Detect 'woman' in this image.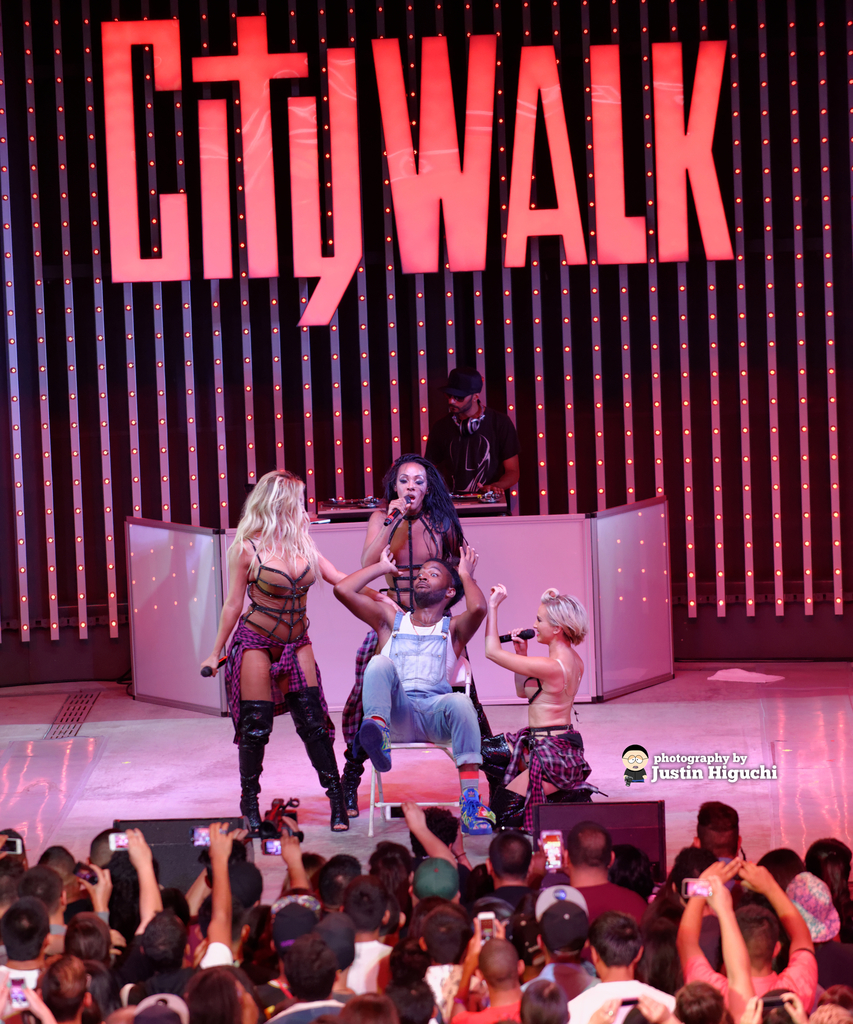
Detection: BBox(484, 584, 602, 829).
